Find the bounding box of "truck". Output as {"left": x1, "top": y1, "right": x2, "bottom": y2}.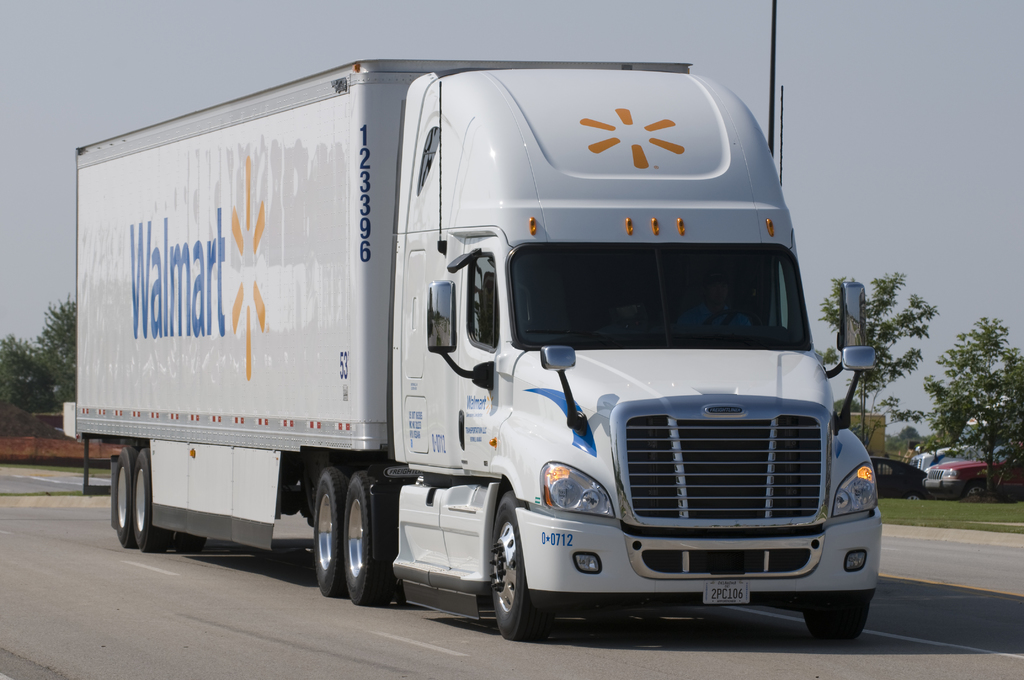
{"left": 56, "top": 37, "right": 889, "bottom": 642}.
